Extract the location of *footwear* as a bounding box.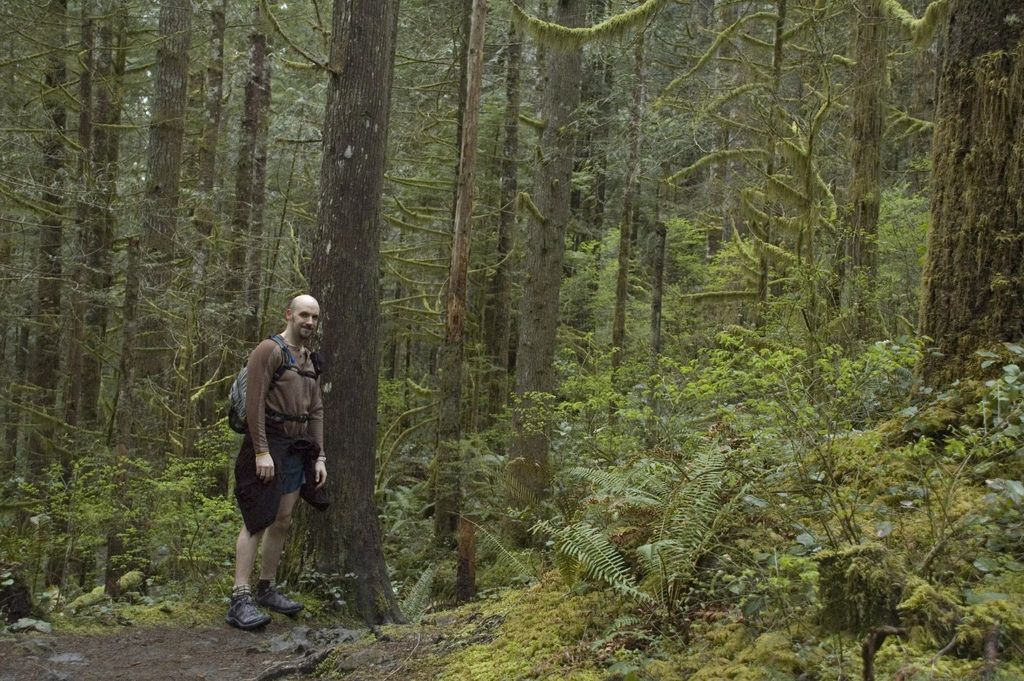
220/575/287/641.
